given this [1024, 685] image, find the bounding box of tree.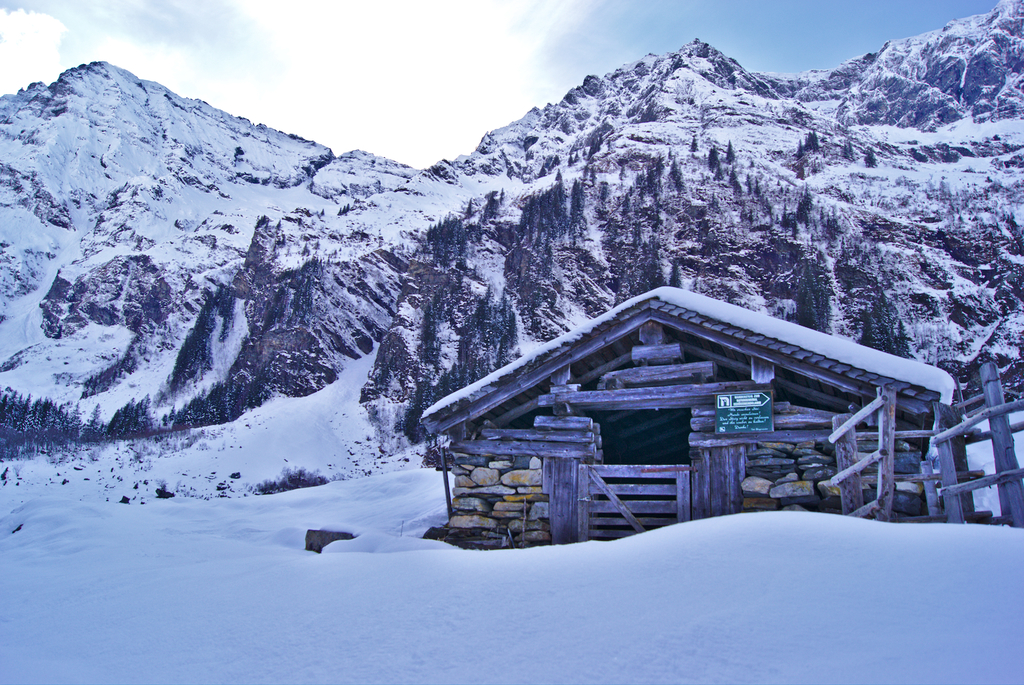
locate(745, 173, 772, 209).
